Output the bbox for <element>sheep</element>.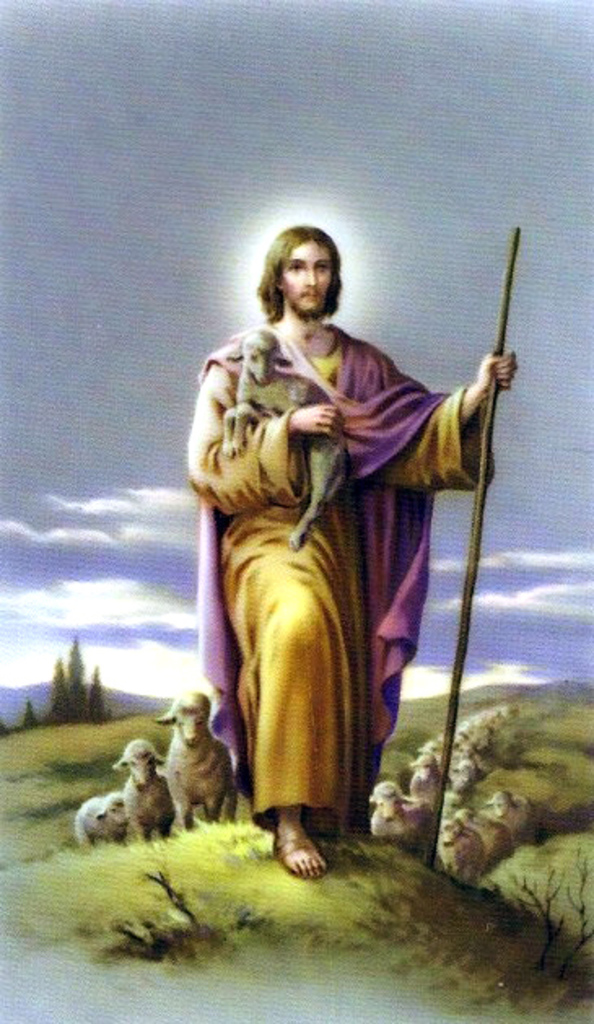
pyautogui.locateOnScreen(70, 793, 124, 847).
